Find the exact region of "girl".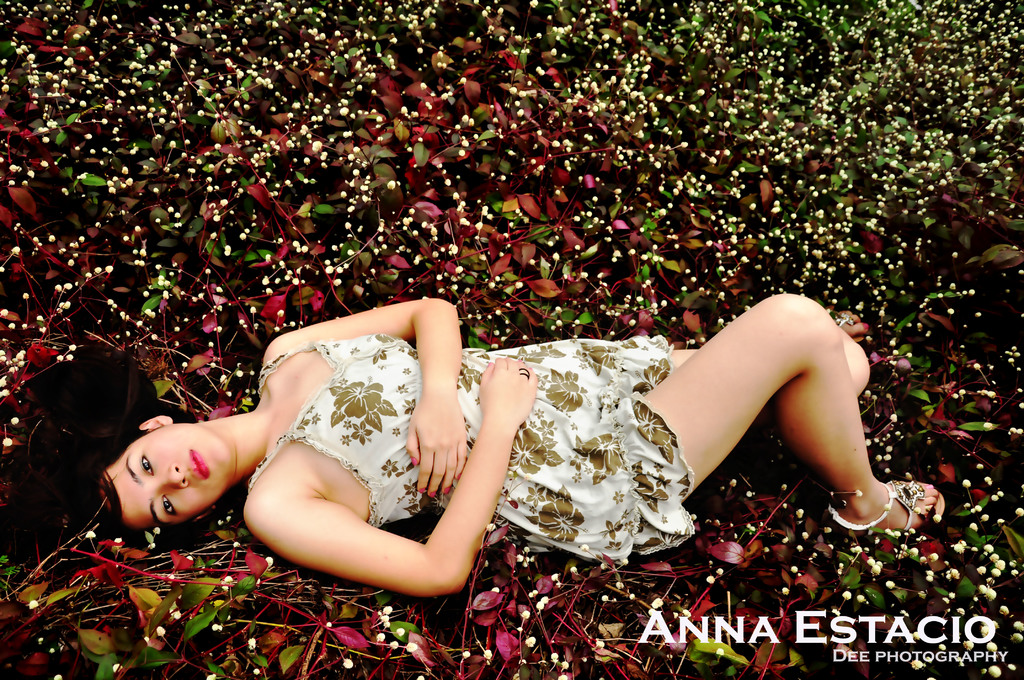
Exact region: bbox=(0, 284, 954, 603).
